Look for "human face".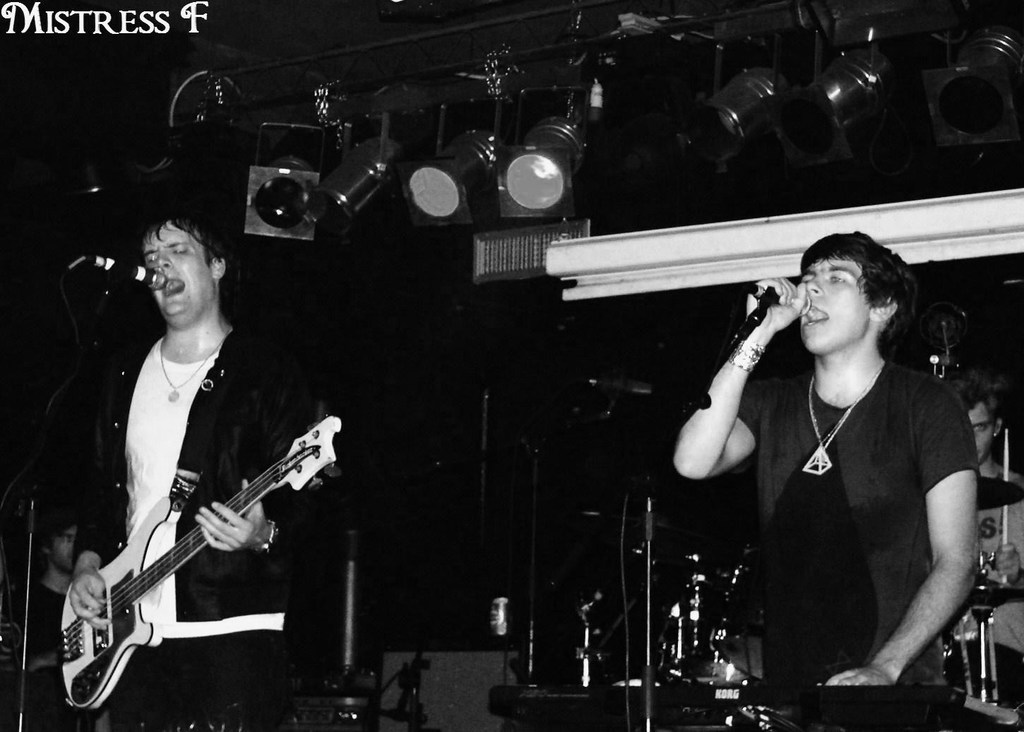
Found: <bbox>141, 215, 209, 323</bbox>.
